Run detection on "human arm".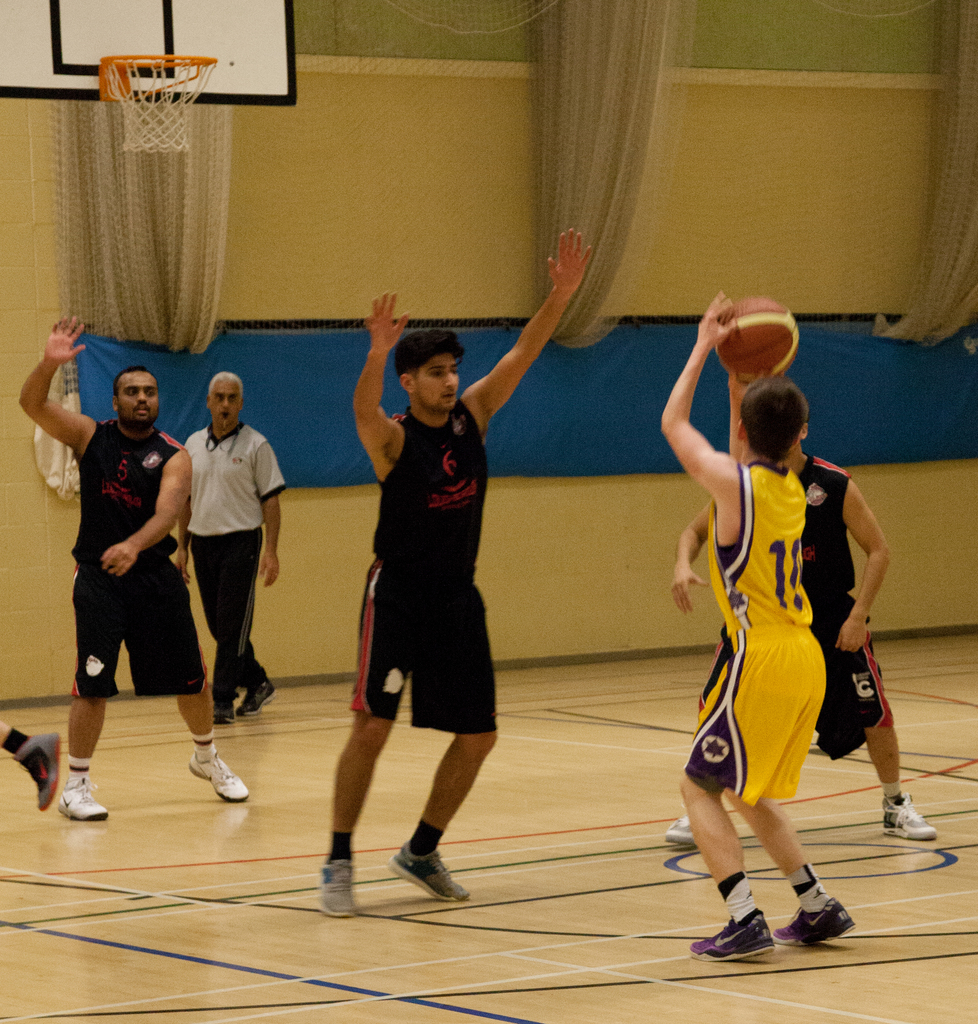
Result: box(100, 459, 191, 576).
